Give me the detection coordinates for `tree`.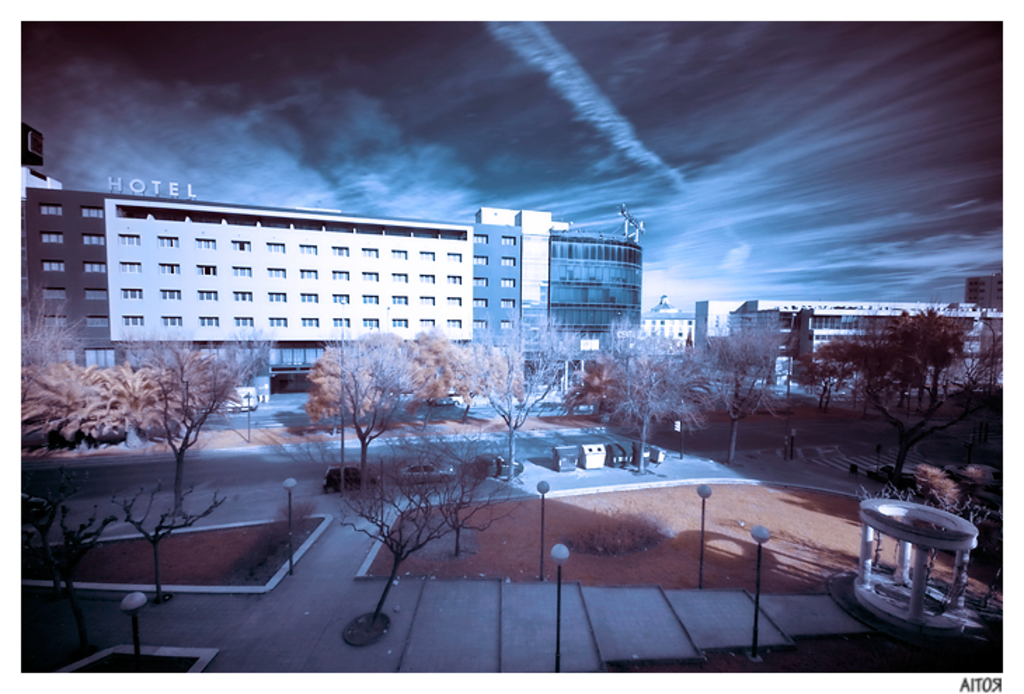
x1=115, y1=327, x2=278, y2=519.
